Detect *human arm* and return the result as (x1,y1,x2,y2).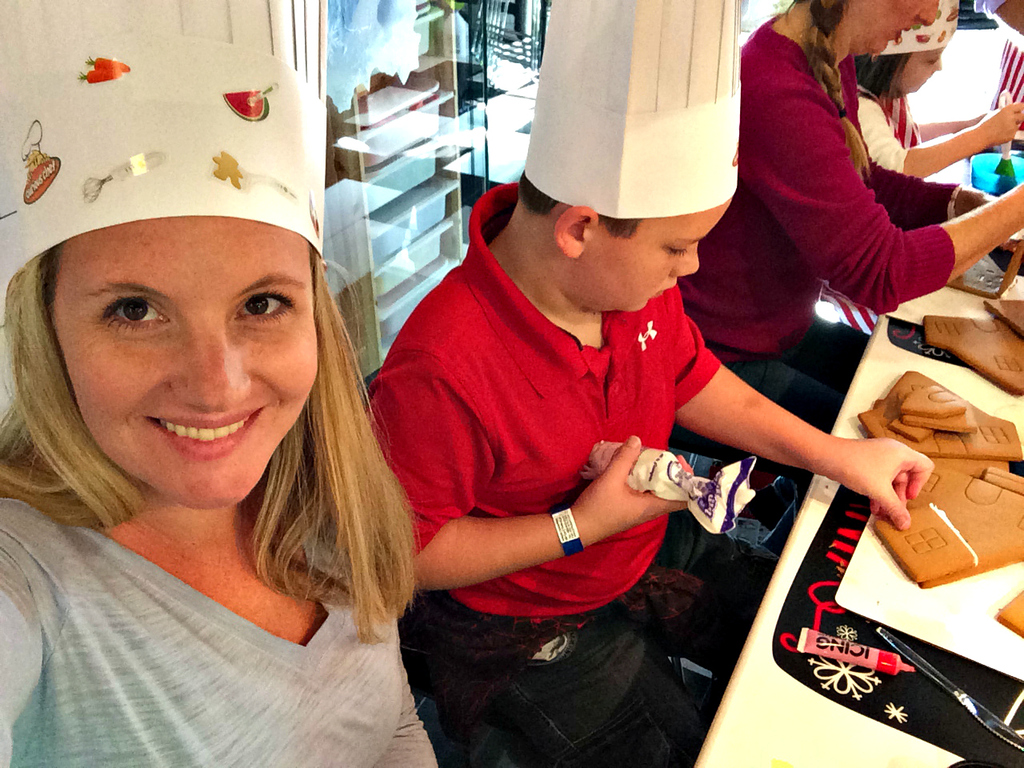
(691,358,914,519).
